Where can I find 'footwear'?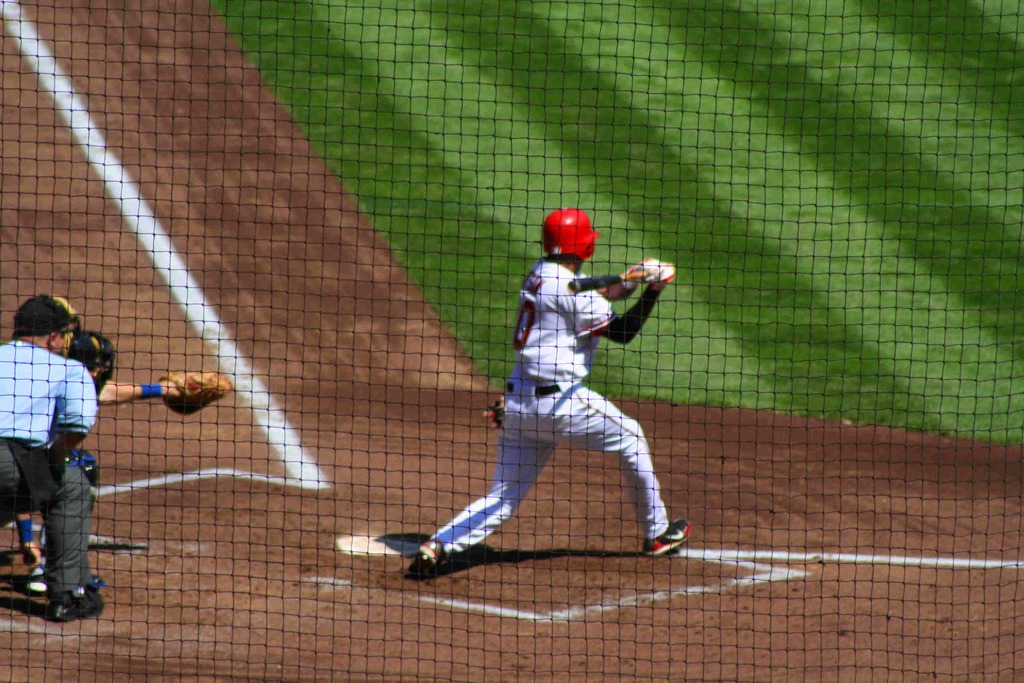
You can find it at region(416, 534, 447, 565).
